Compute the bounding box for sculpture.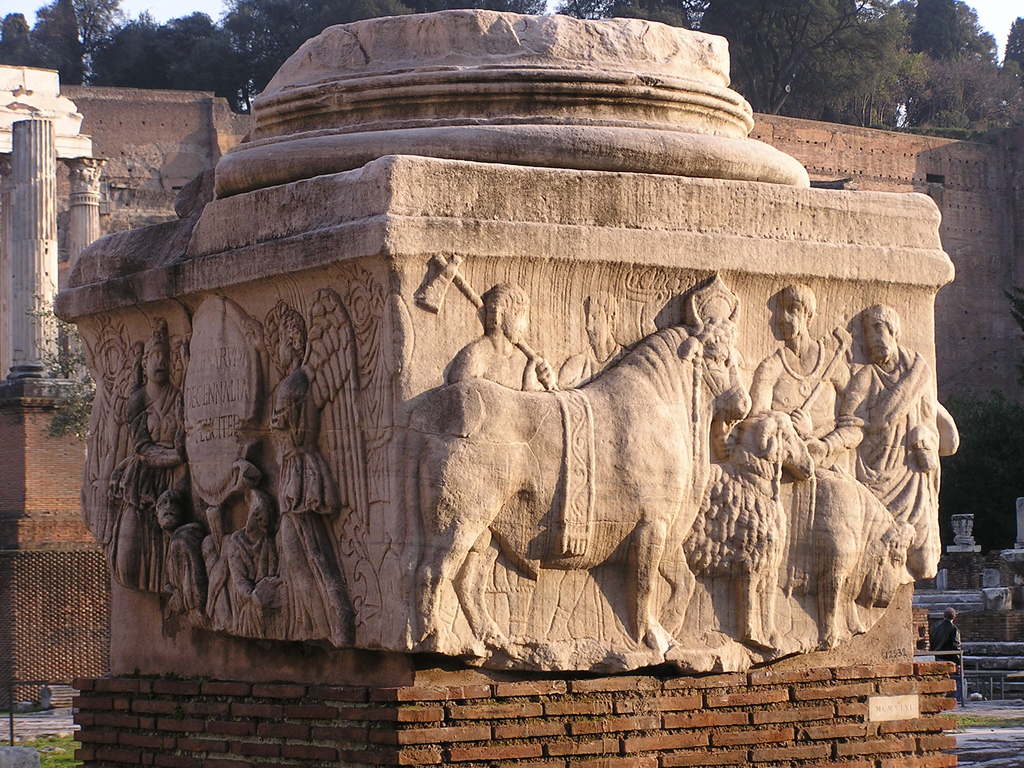
[left=134, top=65, right=852, bottom=703].
